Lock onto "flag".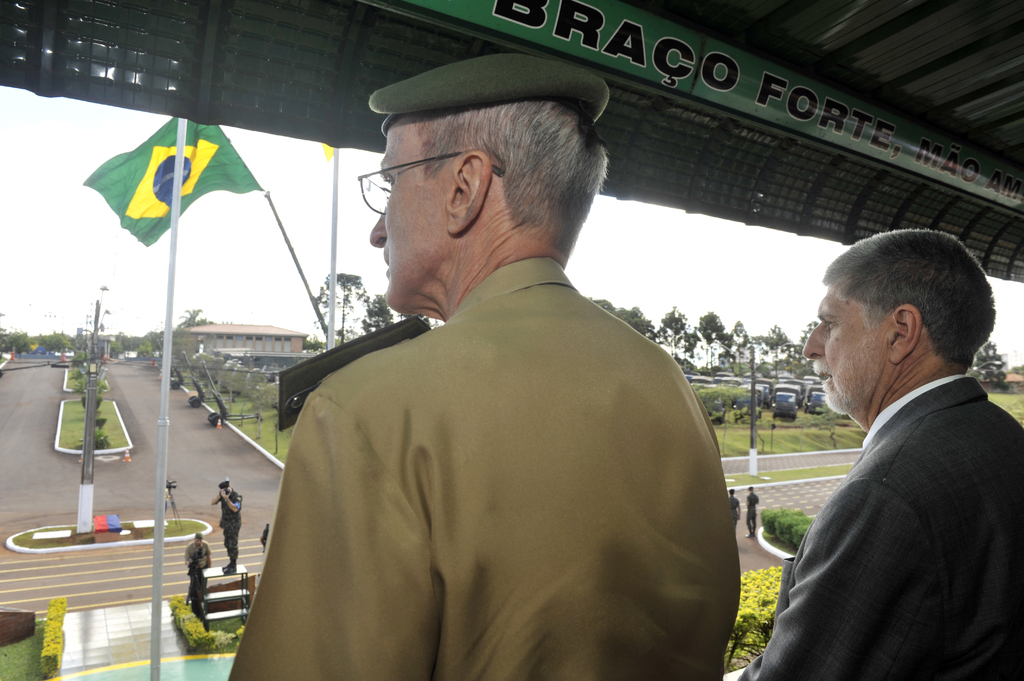
Locked: [69, 116, 272, 245].
